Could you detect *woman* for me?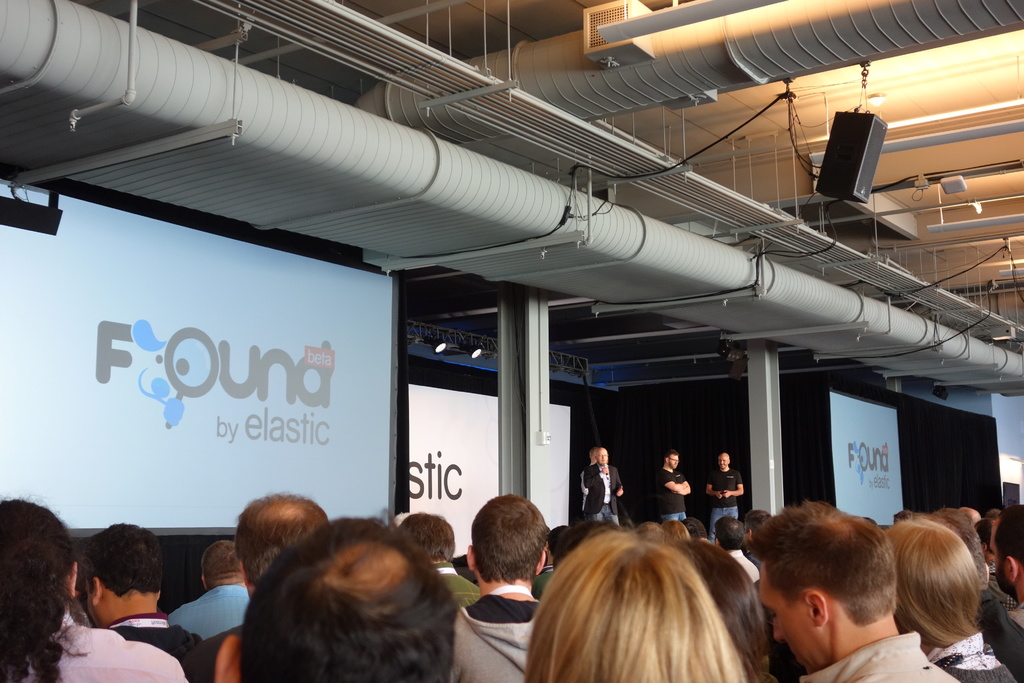
Detection result: region(879, 522, 1018, 682).
